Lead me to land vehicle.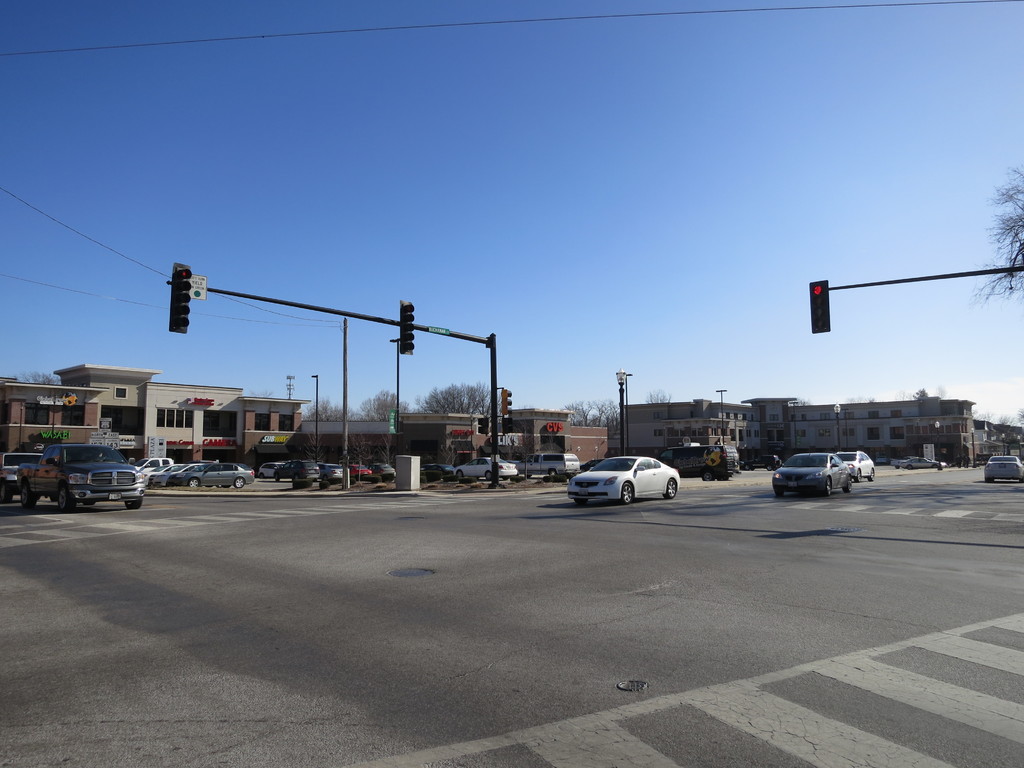
Lead to BBox(776, 452, 849, 492).
